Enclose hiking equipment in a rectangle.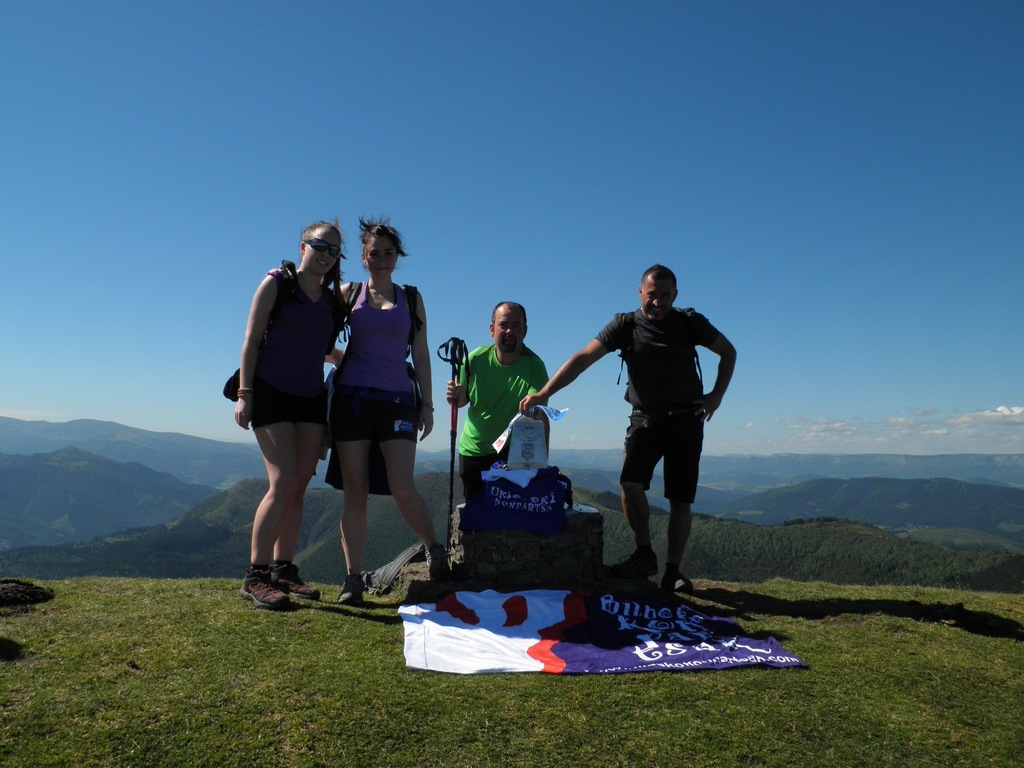
[268, 561, 321, 600].
